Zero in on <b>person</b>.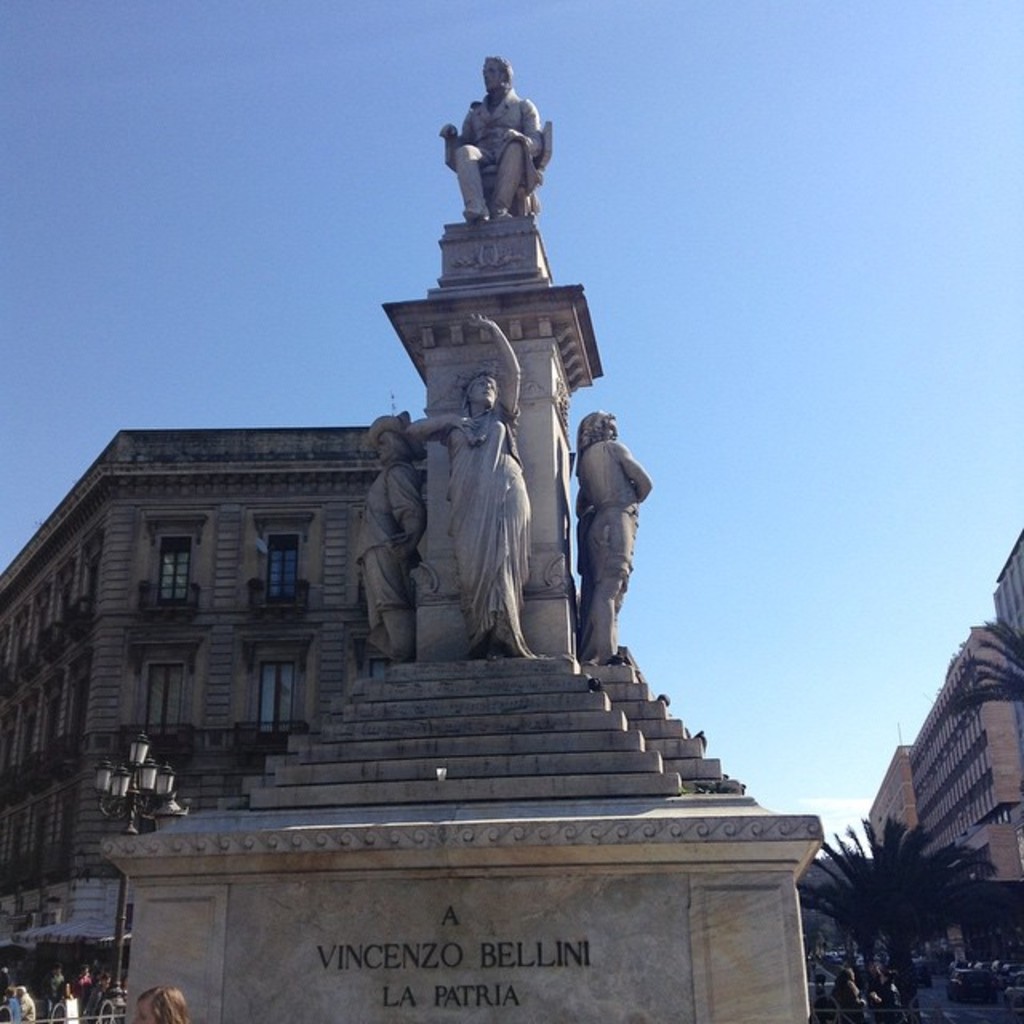
Zeroed in: locate(578, 411, 651, 666).
